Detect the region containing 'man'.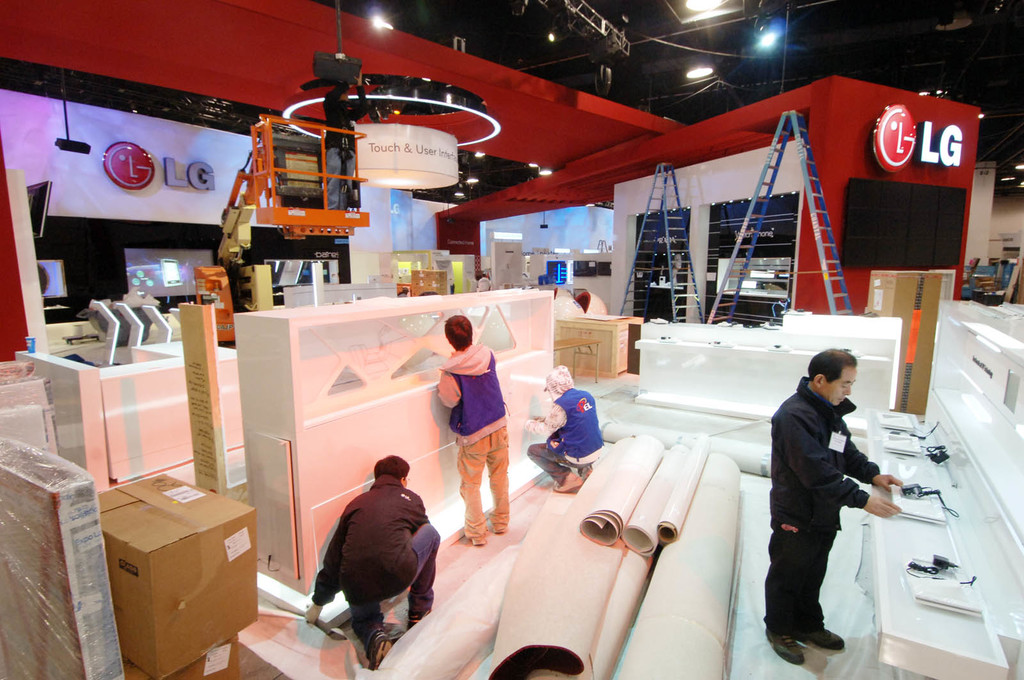
<bbox>312, 464, 444, 649</bbox>.
